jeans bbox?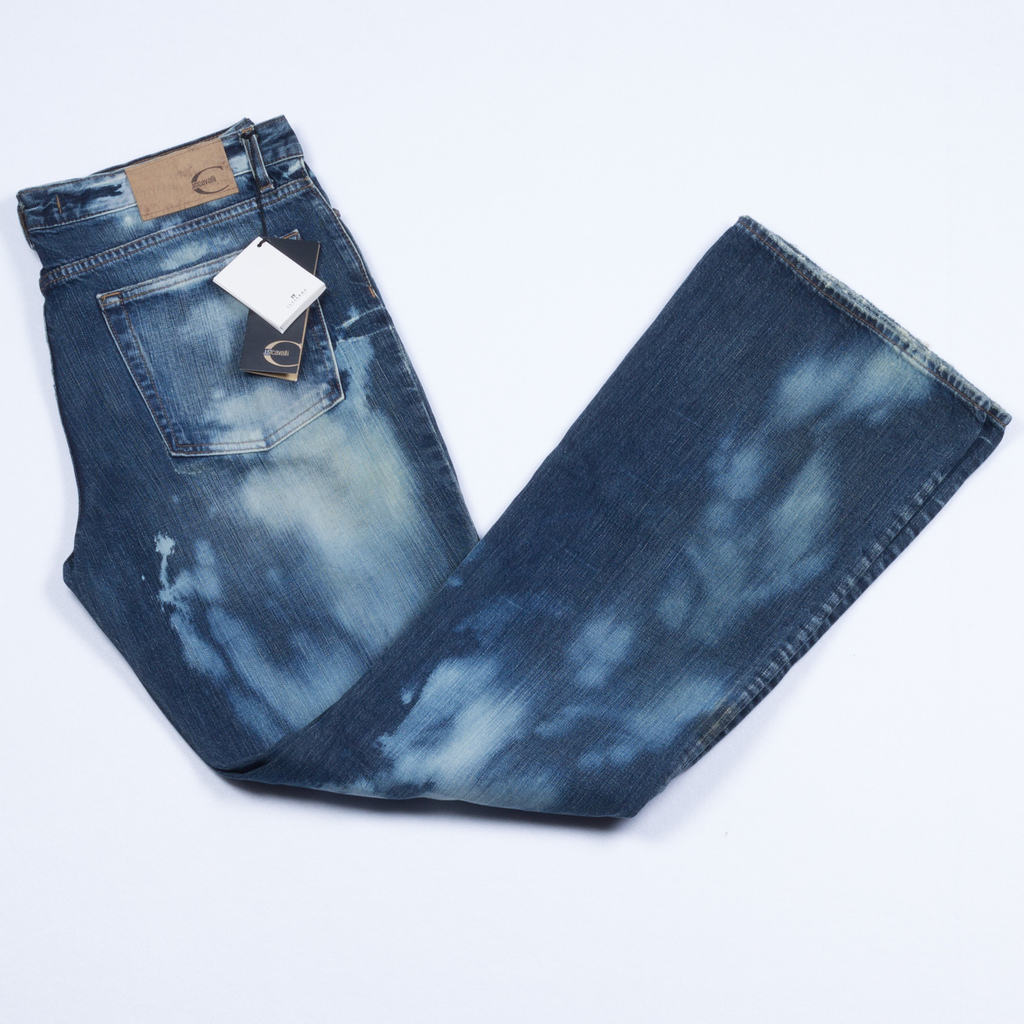
bbox(4, 111, 1016, 838)
